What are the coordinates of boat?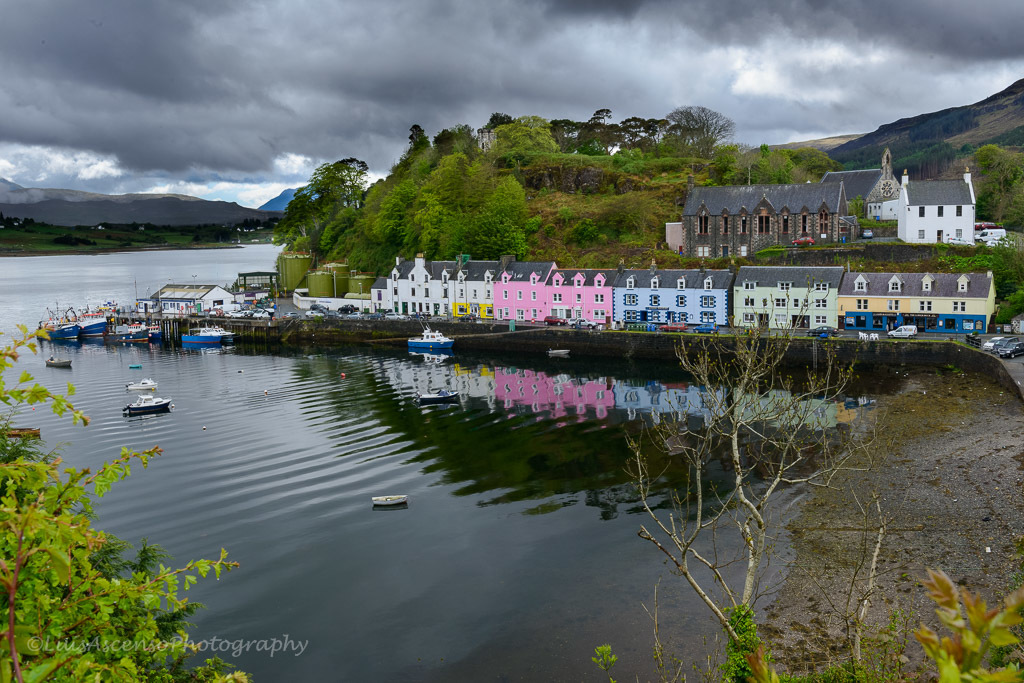
(378,495,402,502).
